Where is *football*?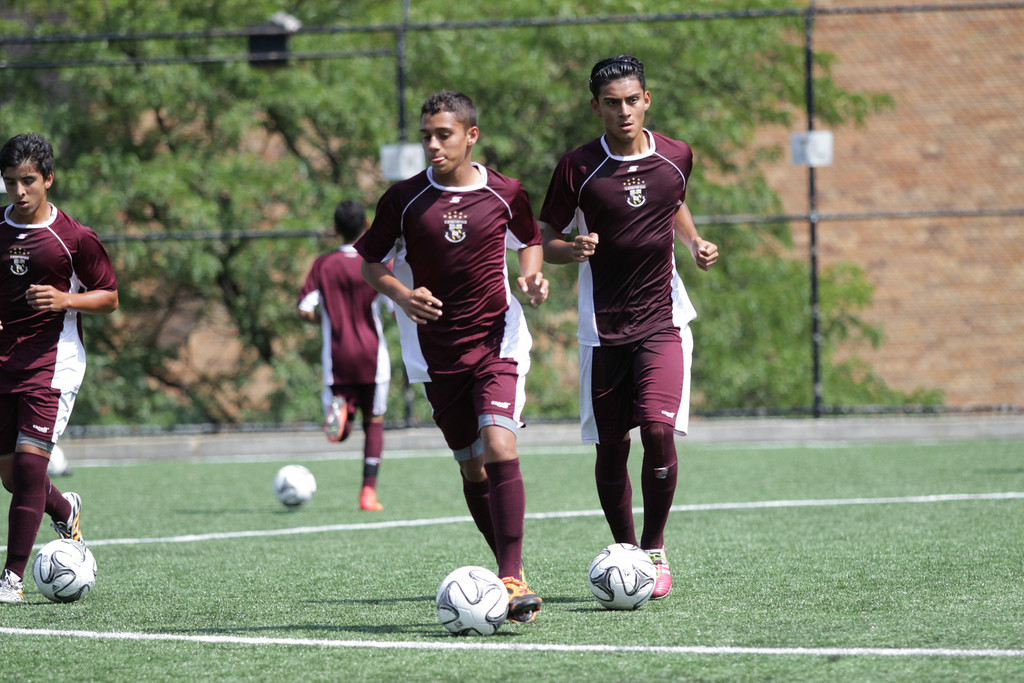
bbox(432, 563, 508, 637).
